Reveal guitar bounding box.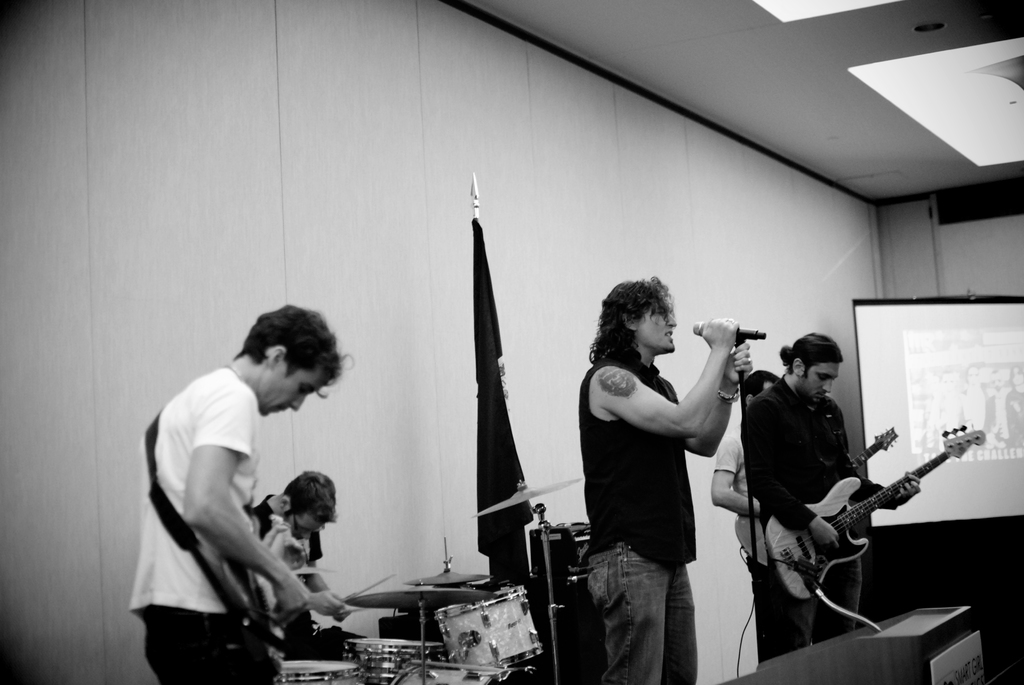
Revealed: [764,414,998,609].
